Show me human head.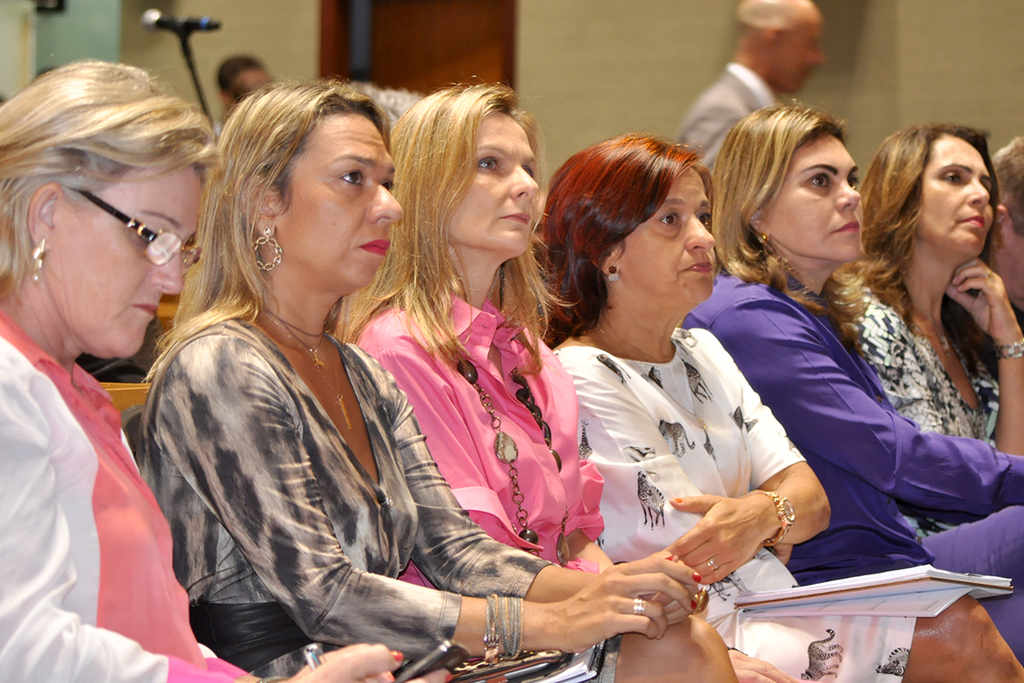
human head is here: [217,79,409,293].
